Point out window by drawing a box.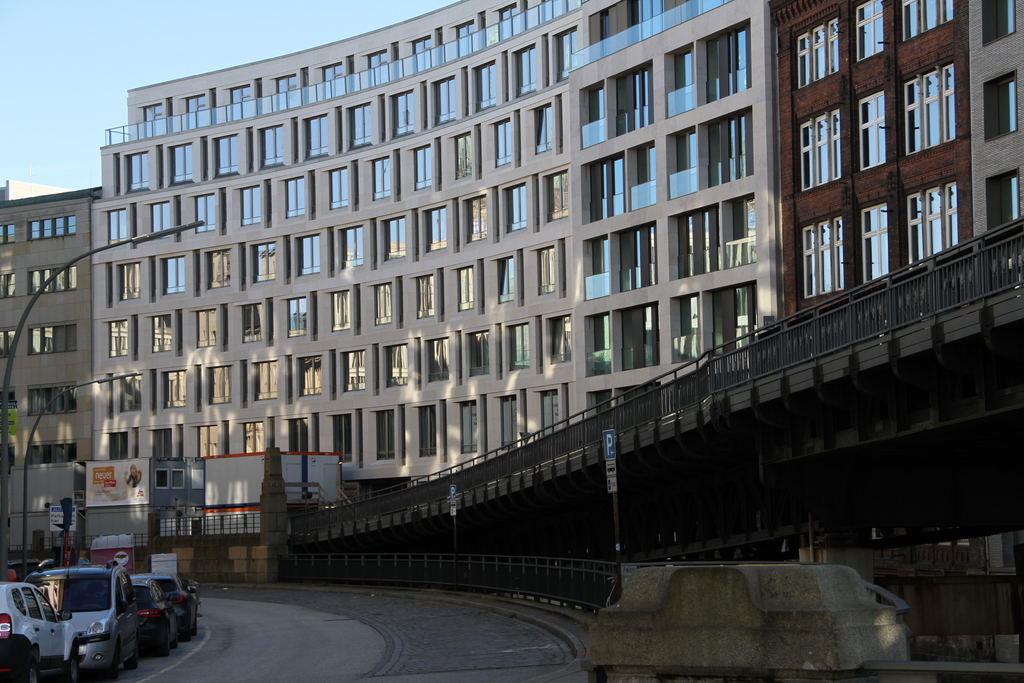
bbox=[0, 329, 14, 358].
